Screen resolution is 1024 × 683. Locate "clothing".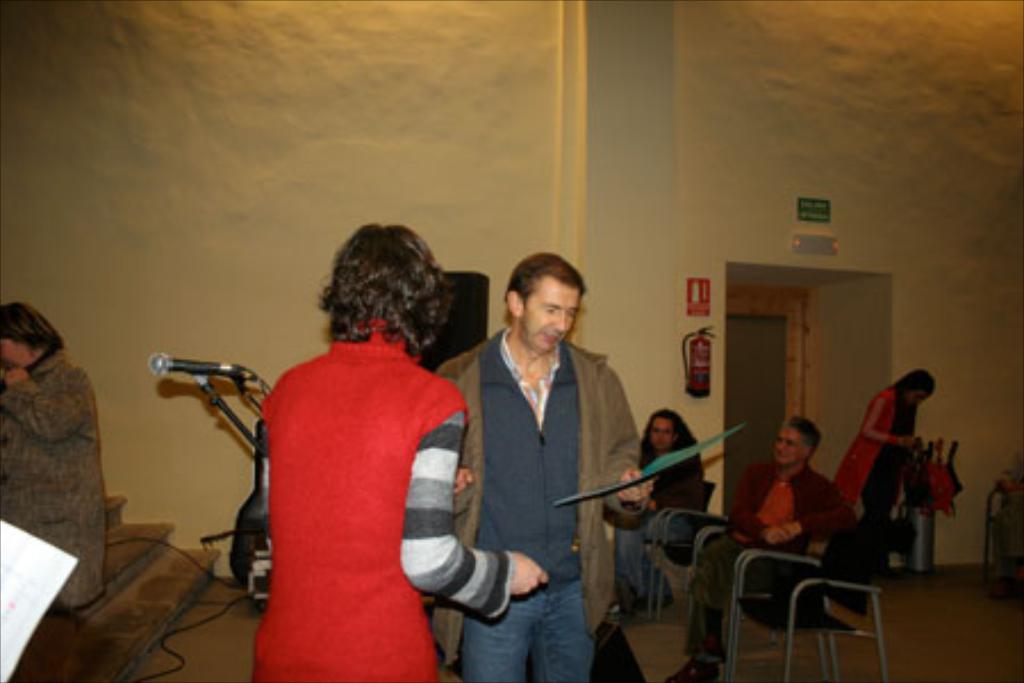
<bbox>0, 344, 107, 610</bbox>.
